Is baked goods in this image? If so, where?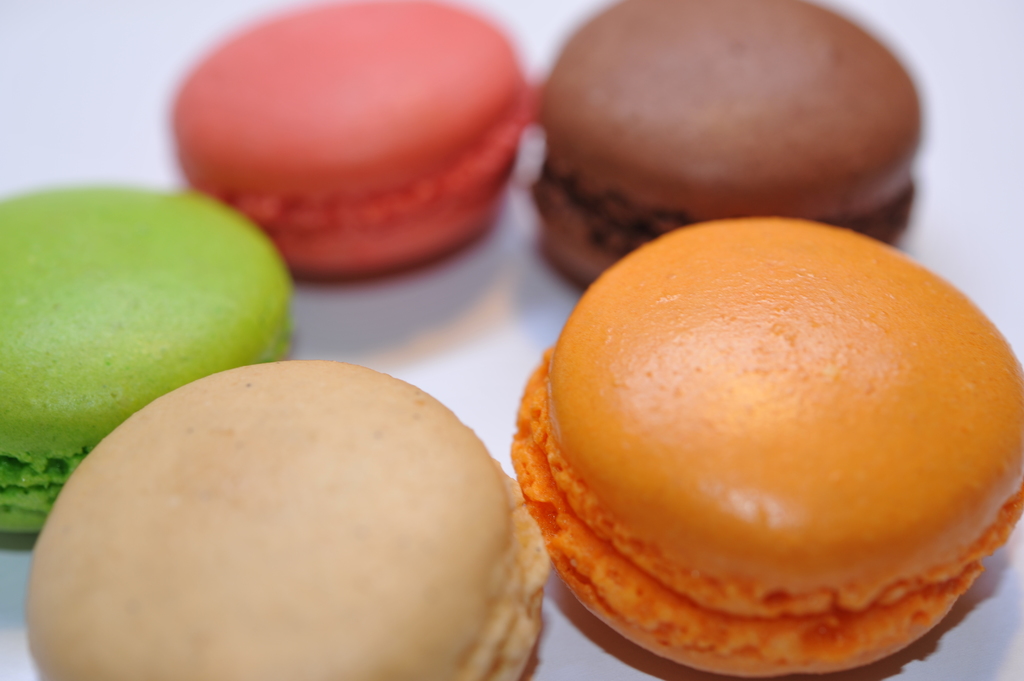
Yes, at <box>168,0,531,276</box>.
